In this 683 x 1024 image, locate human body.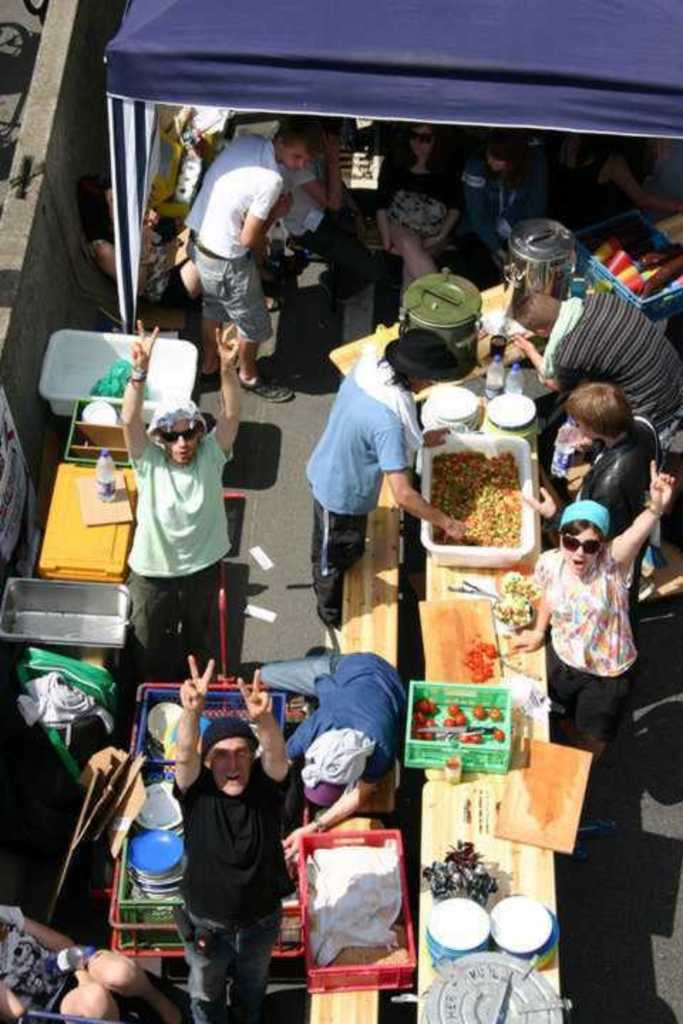
Bounding box: l=522, t=378, r=655, b=630.
